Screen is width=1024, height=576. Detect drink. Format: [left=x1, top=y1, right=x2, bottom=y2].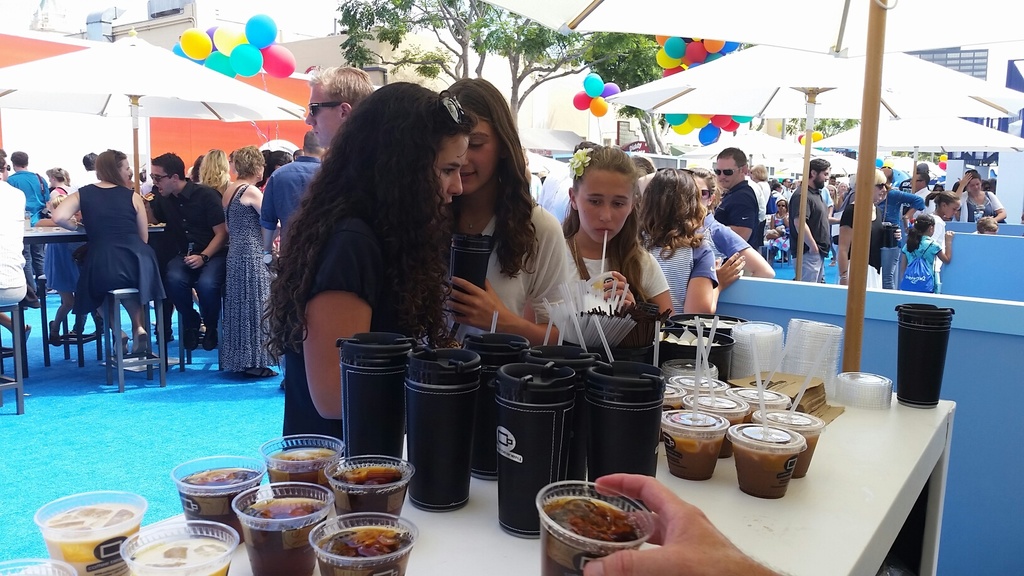
[left=540, top=479, right=657, bottom=575].
